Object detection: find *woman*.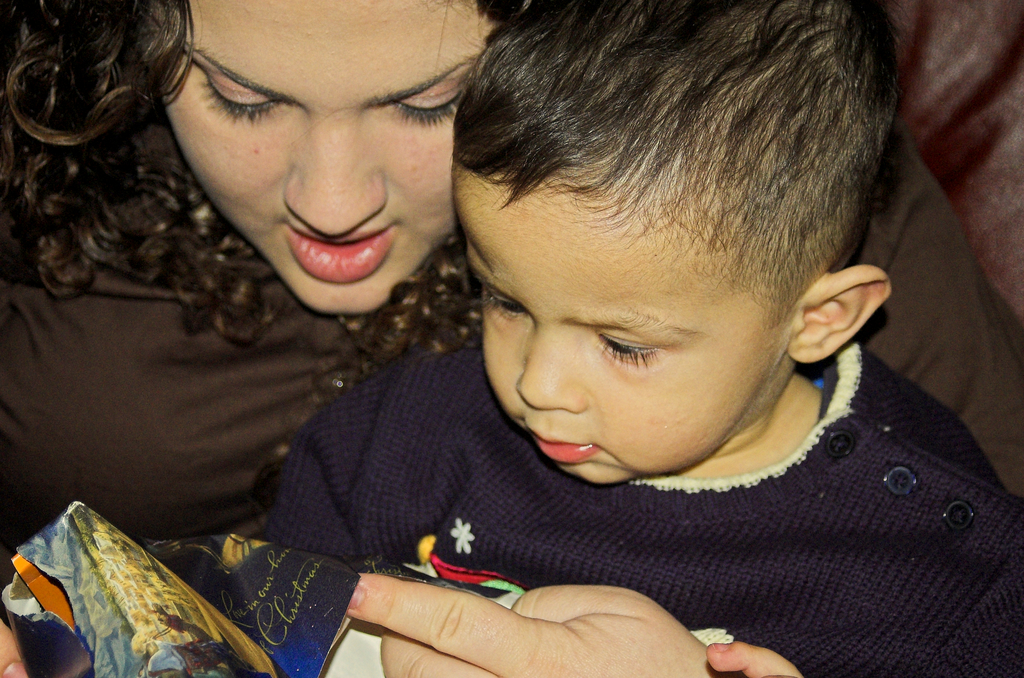
<box>0,0,472,677</box>.
